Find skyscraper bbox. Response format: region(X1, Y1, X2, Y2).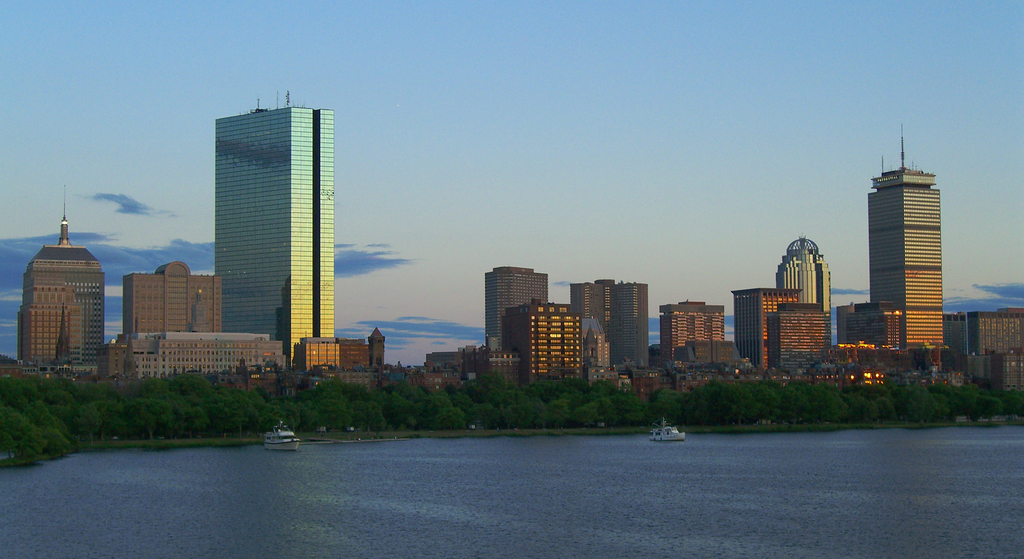
region(18, 185, 106, 365).
